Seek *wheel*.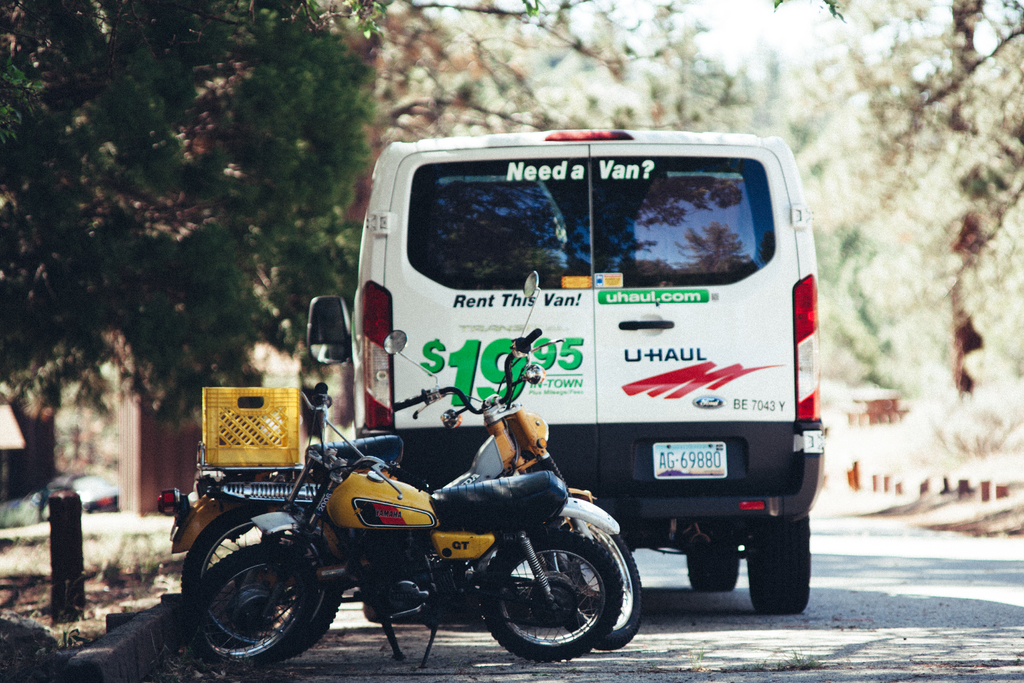
region(181, 544, 326, 673).
